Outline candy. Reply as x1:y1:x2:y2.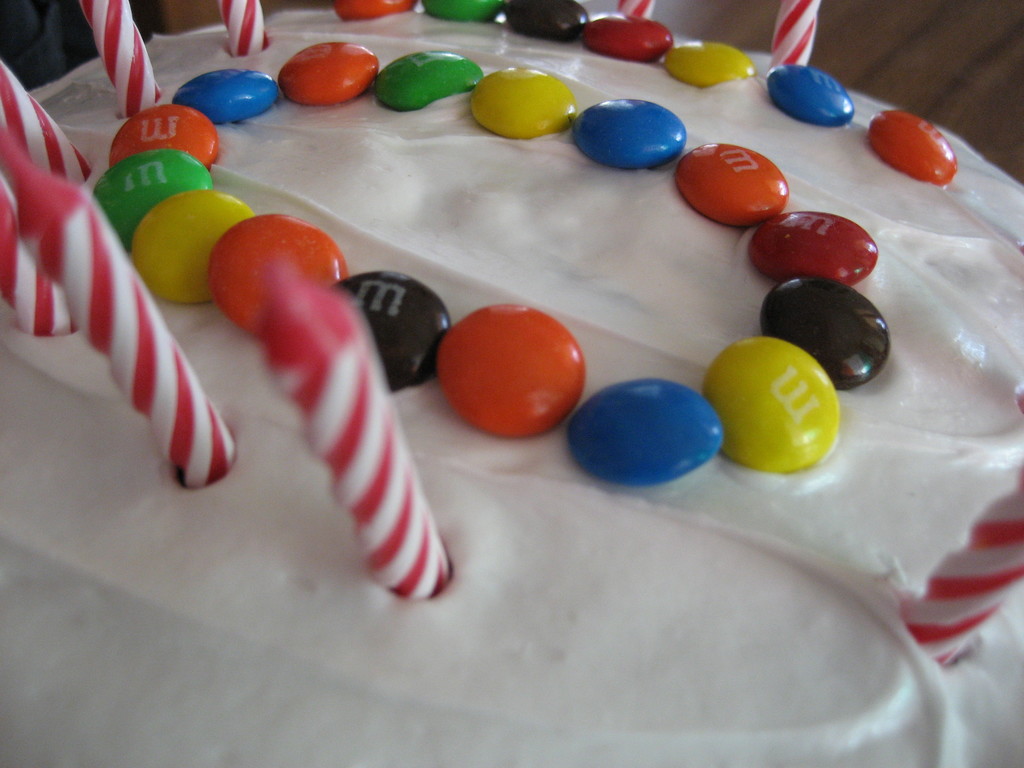
573:358:728:490.
